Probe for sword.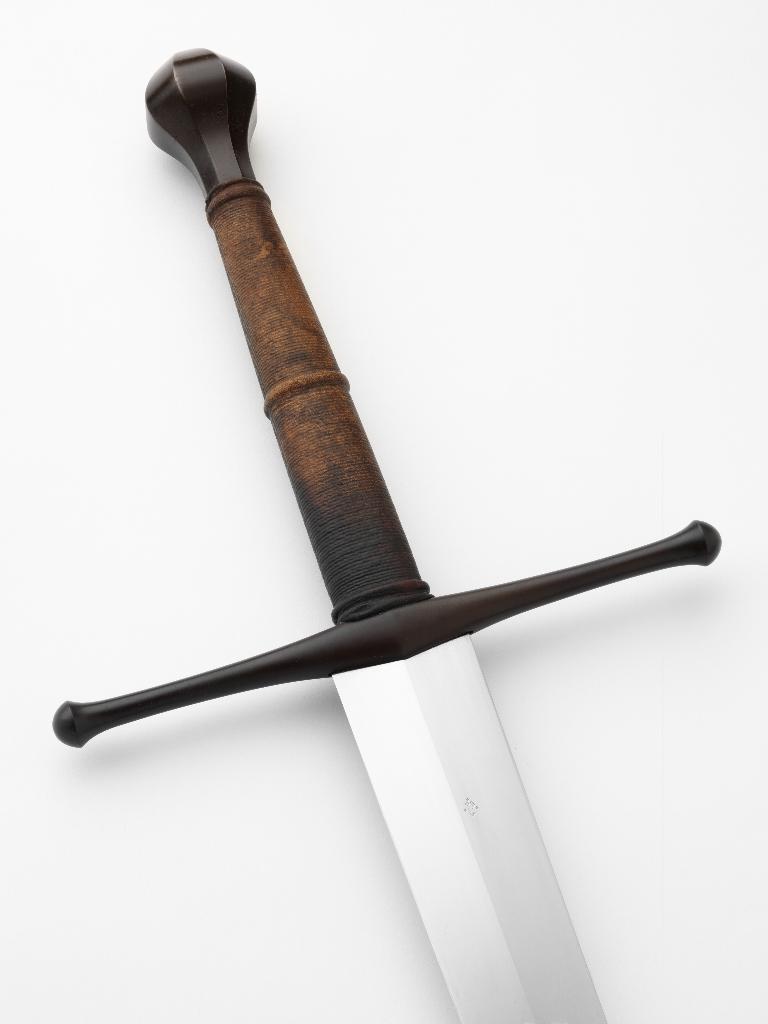
Probe result: select_region(52, 45, 720, 1023).
